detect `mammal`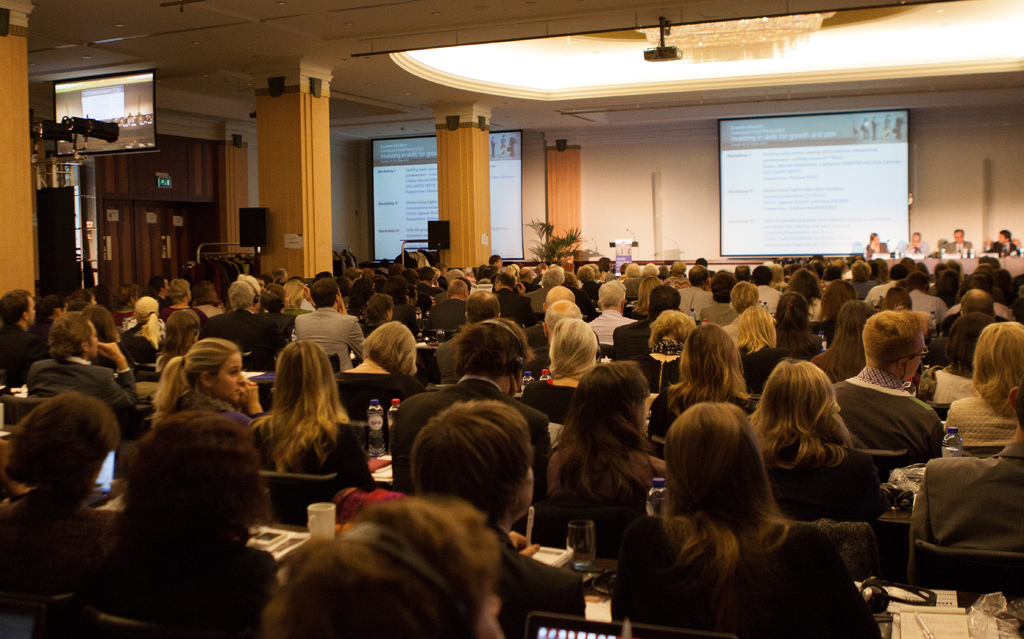
bbox(388, 314, 554, 492)
